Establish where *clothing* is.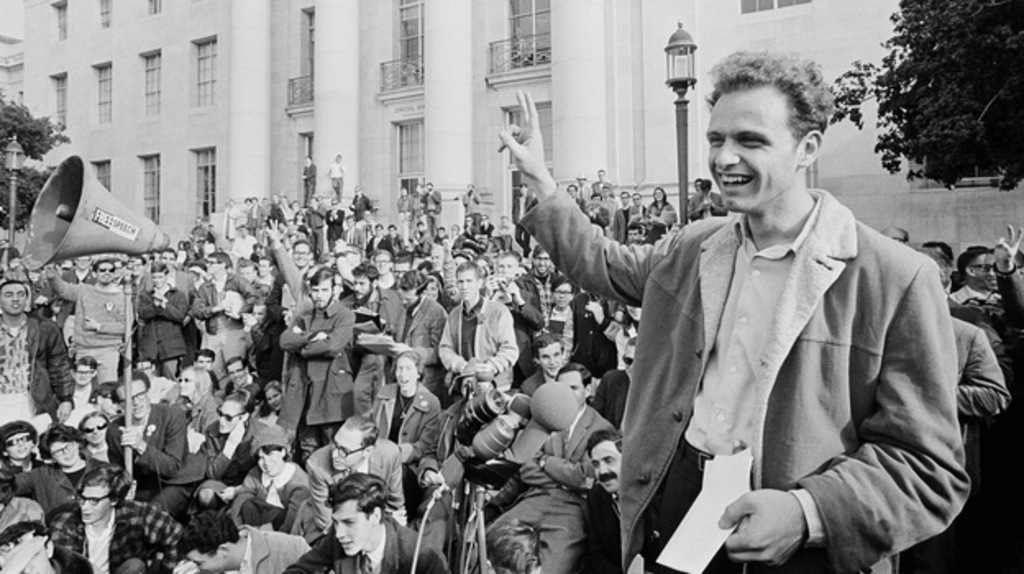
Established at {"x1": 645, "y1": 203, "x2": 676, "y2": 243}.
